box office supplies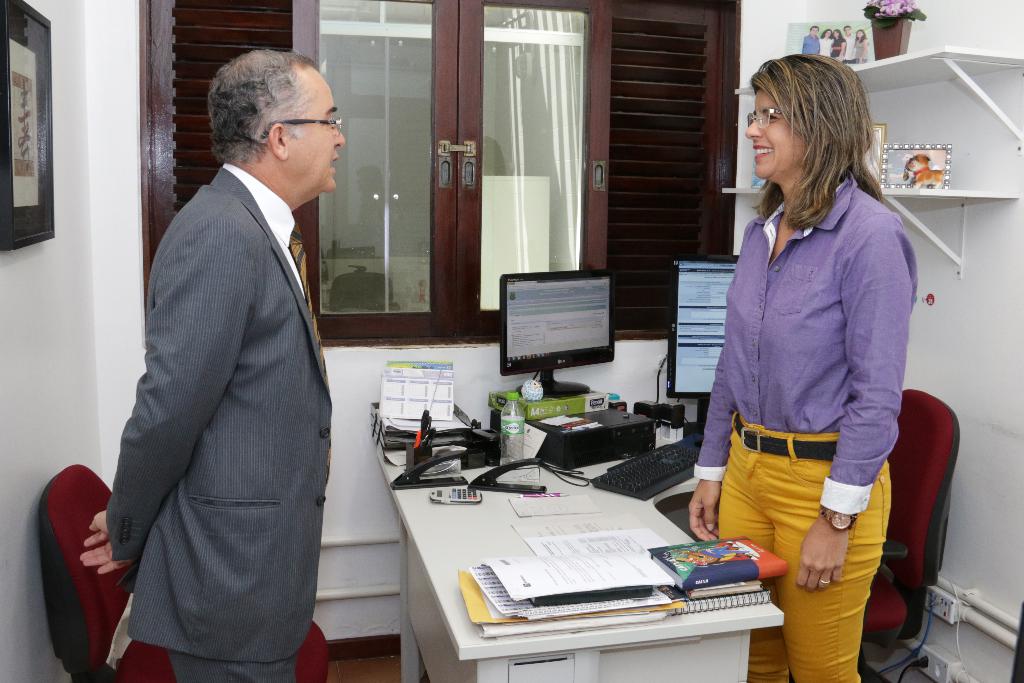
bbox(863, 384, 951, 639)
